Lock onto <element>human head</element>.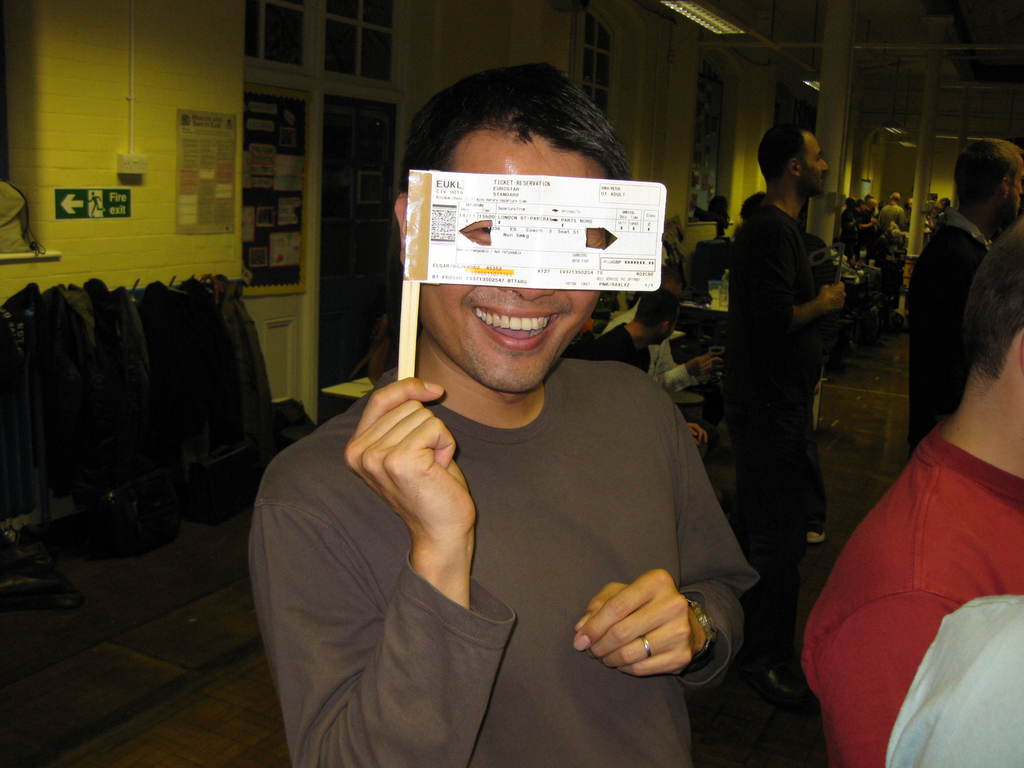
Locked: [left=888, top=191, right=903, bottom=203].
